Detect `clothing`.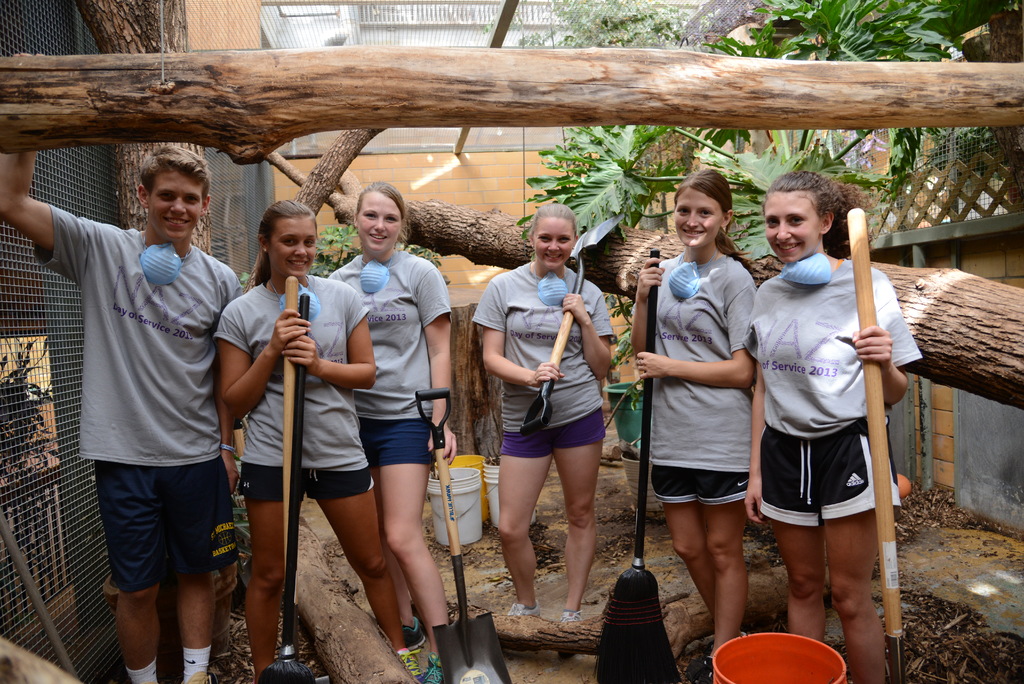
Detected at x1=741, y1=258, x2=920, y2=528.
